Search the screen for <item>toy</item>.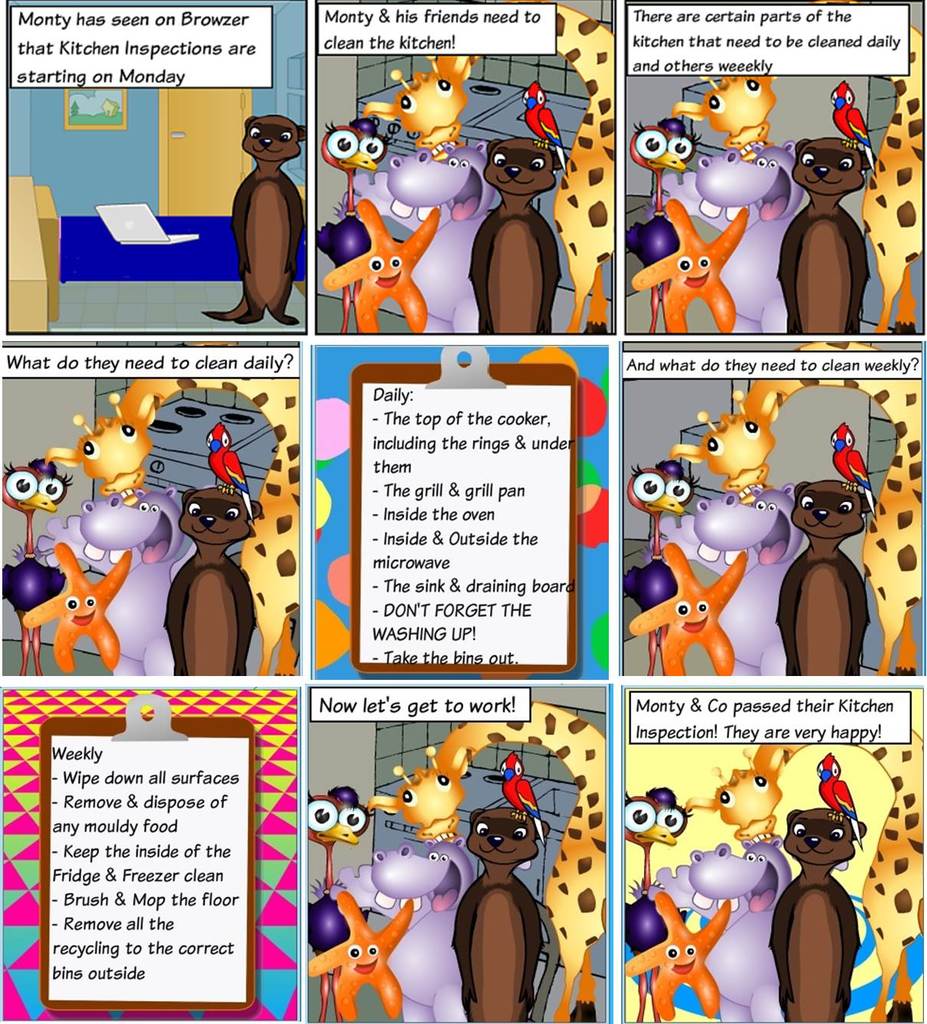
Found at select_region(771, 806, 865, 1022).
